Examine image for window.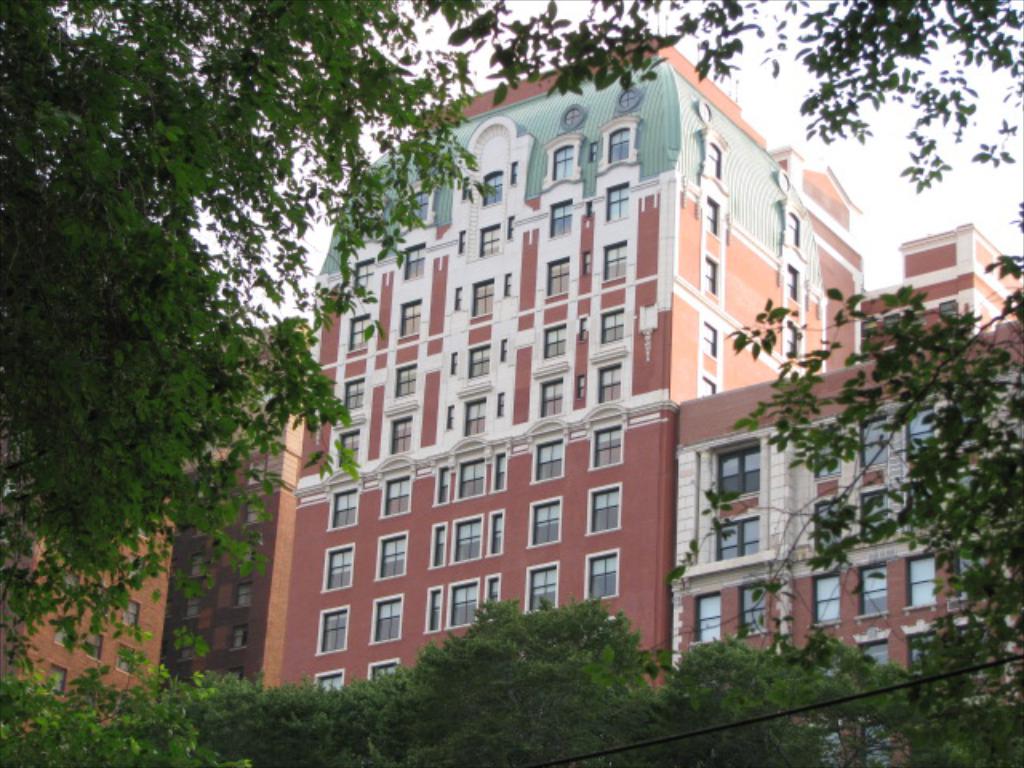
Examination result: region(461, 395, 483, 435).
